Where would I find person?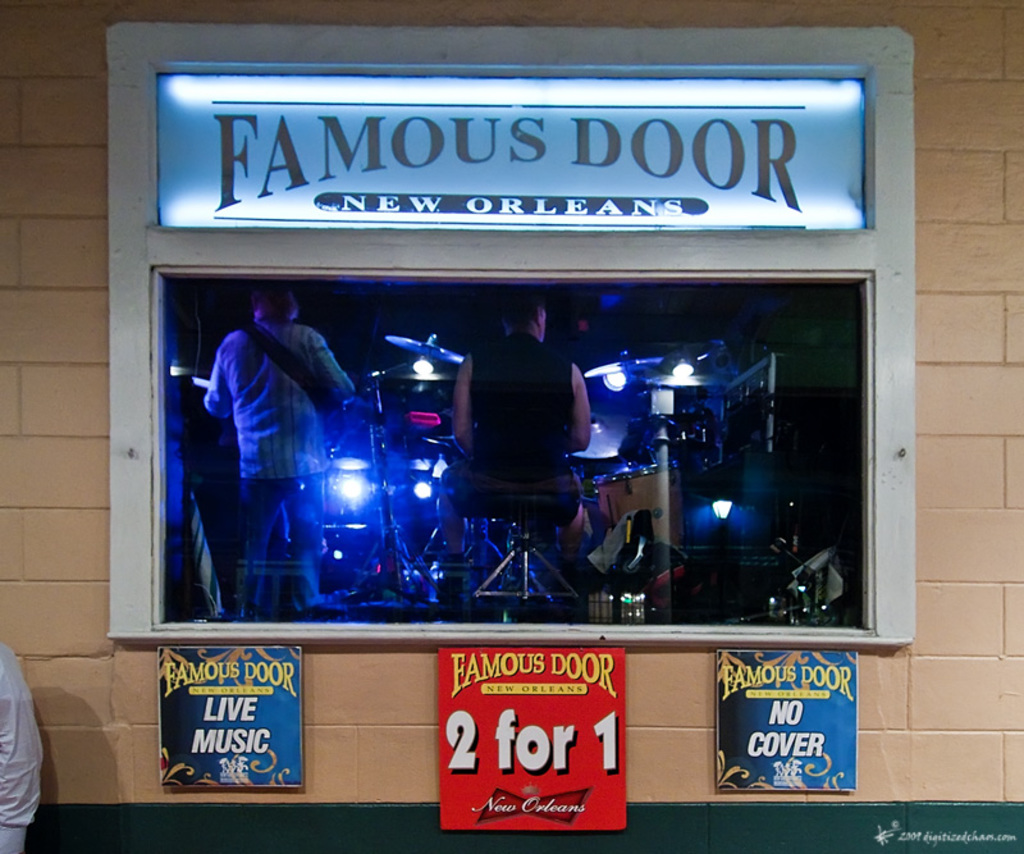
At 184, 282, 357, 556.
